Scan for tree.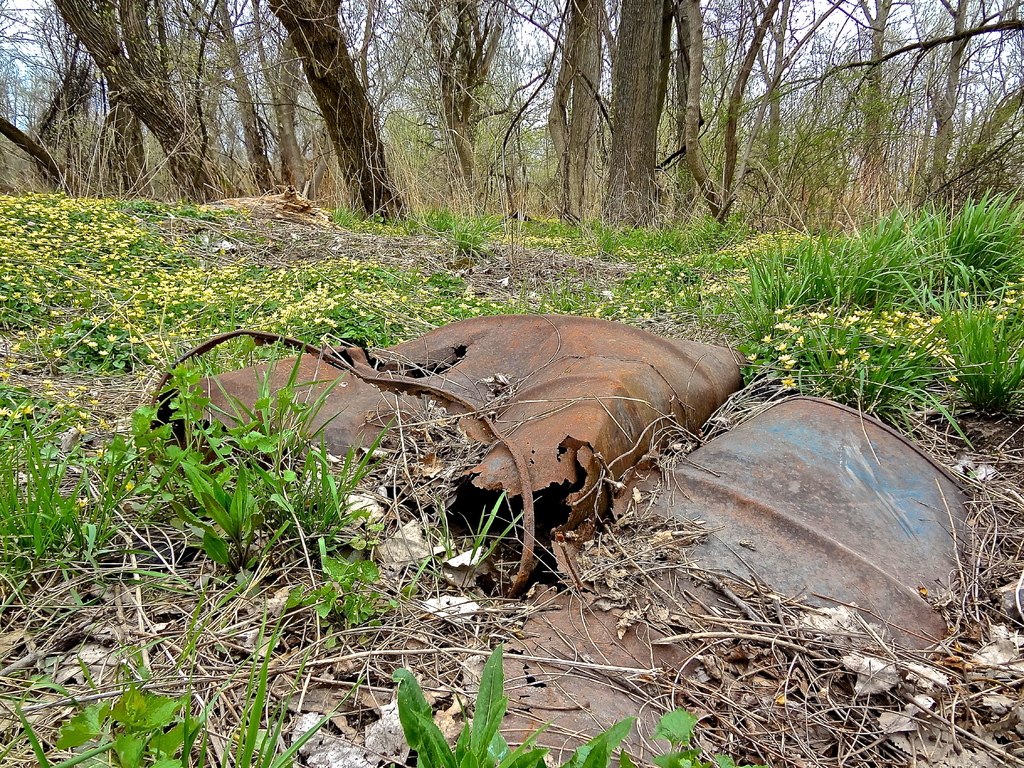
Scan result: x1=252, y1=0, x2=420, y2=227.
